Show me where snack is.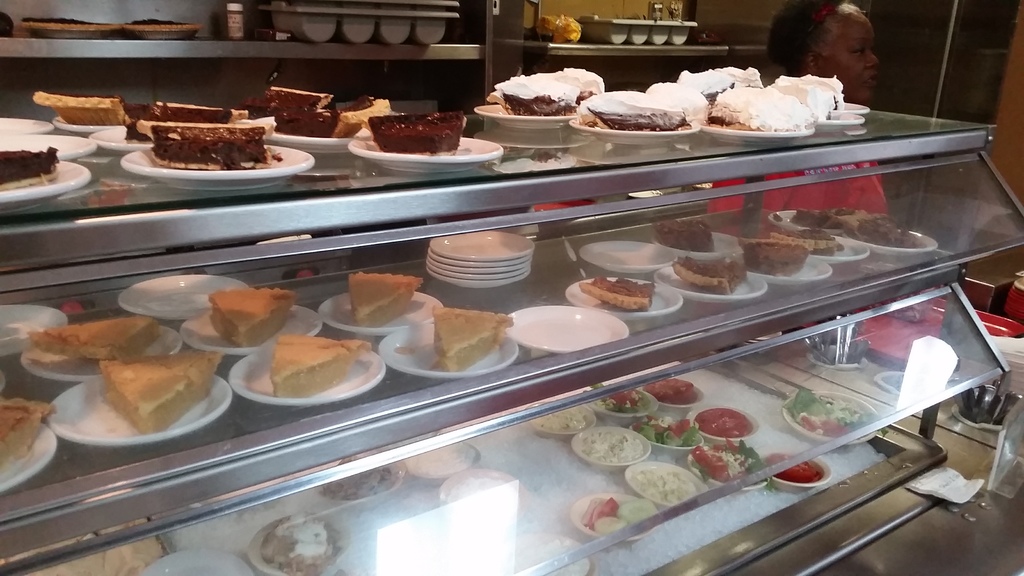
snack is at x1=0 y1=145 x2=58 y2=192.
